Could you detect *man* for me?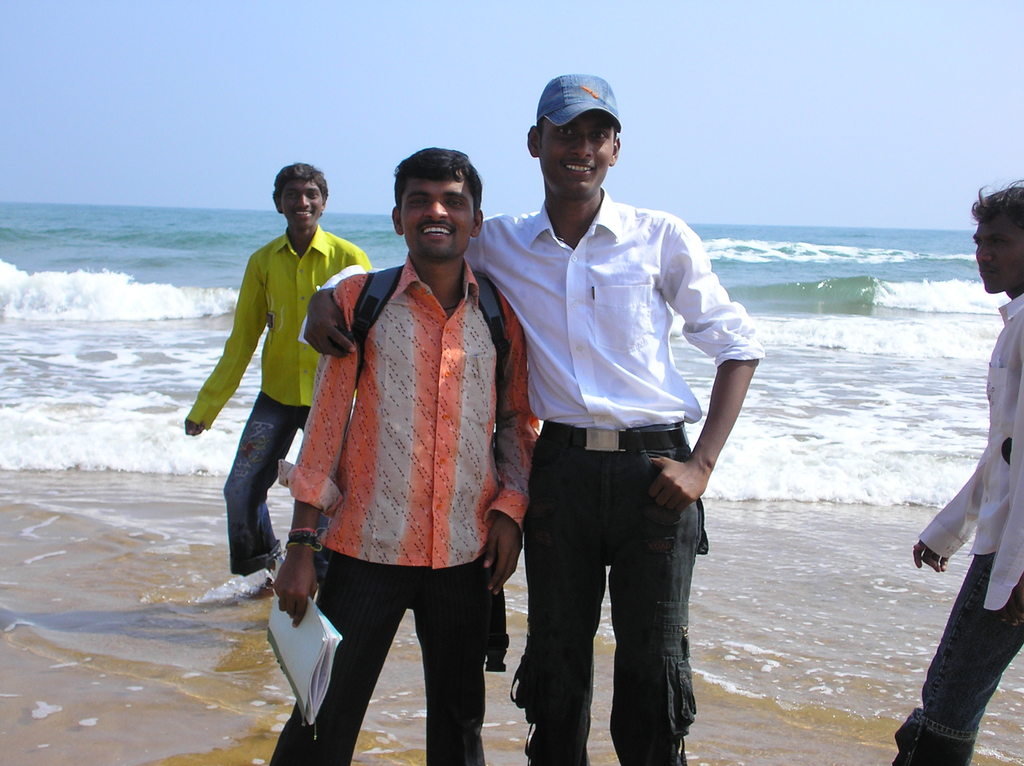
Detection result: <bbox>182, 162, 371, 578</bbox>.
